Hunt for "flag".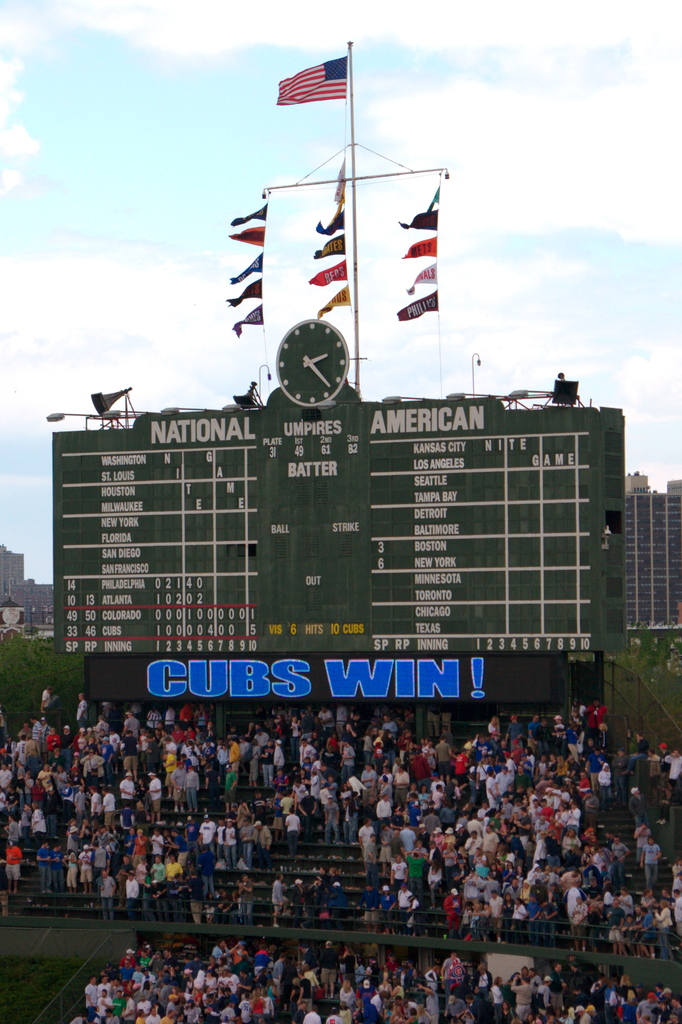
Hunted down at 310:259:345:287.
